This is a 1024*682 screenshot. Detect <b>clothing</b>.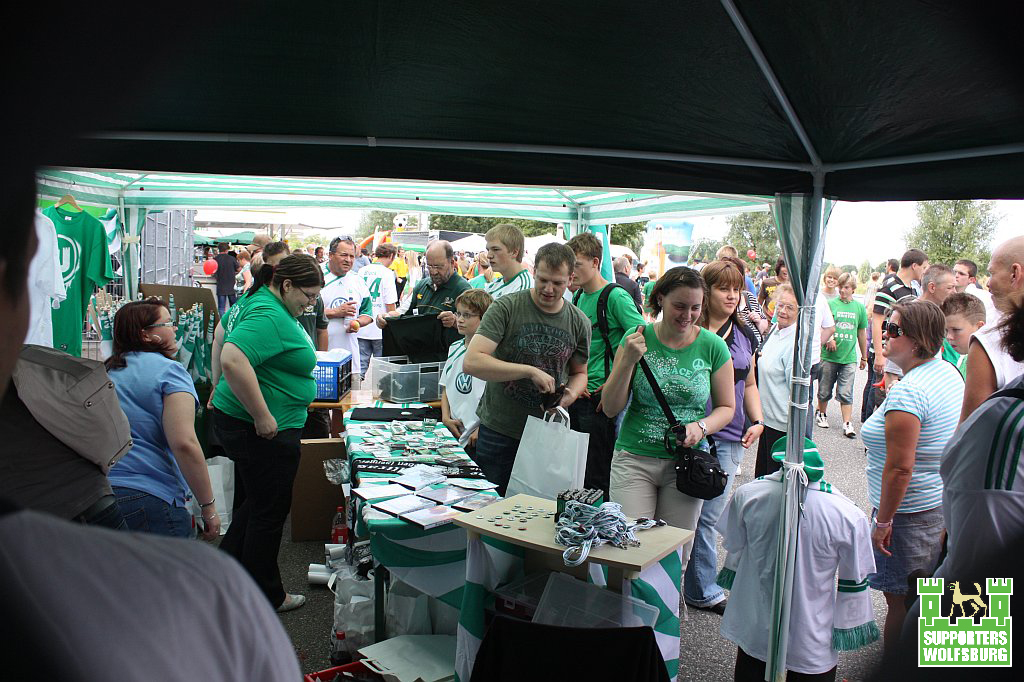
crop(487, 271, 530, 301).
